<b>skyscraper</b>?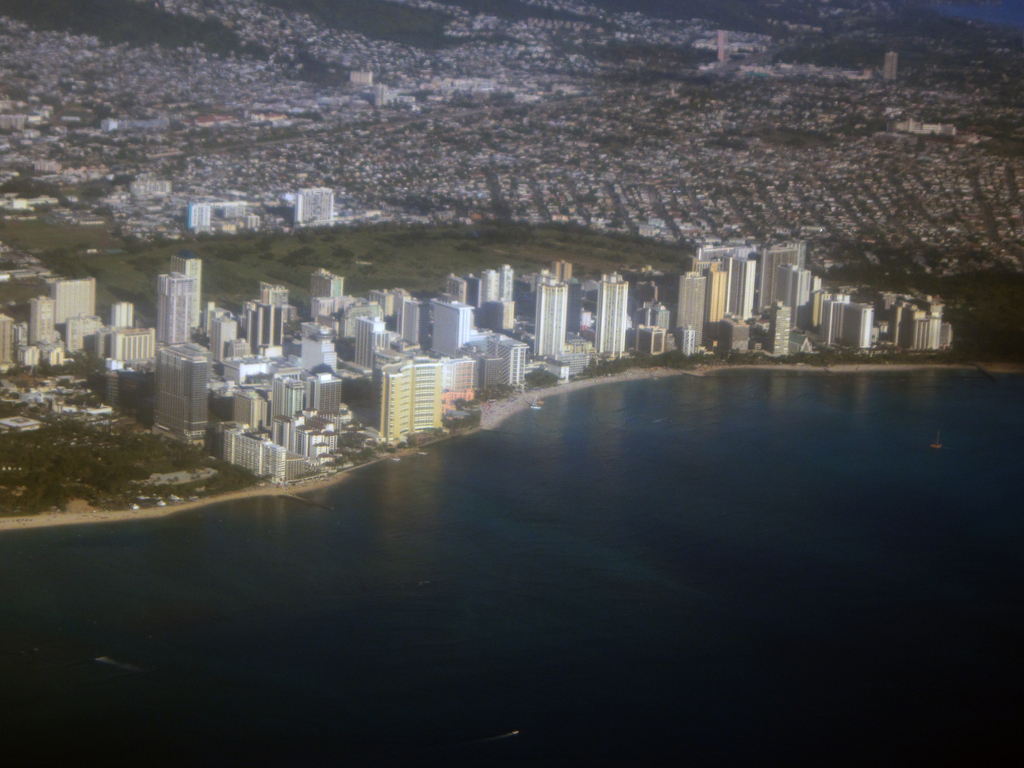
167, 250, 201, 340
